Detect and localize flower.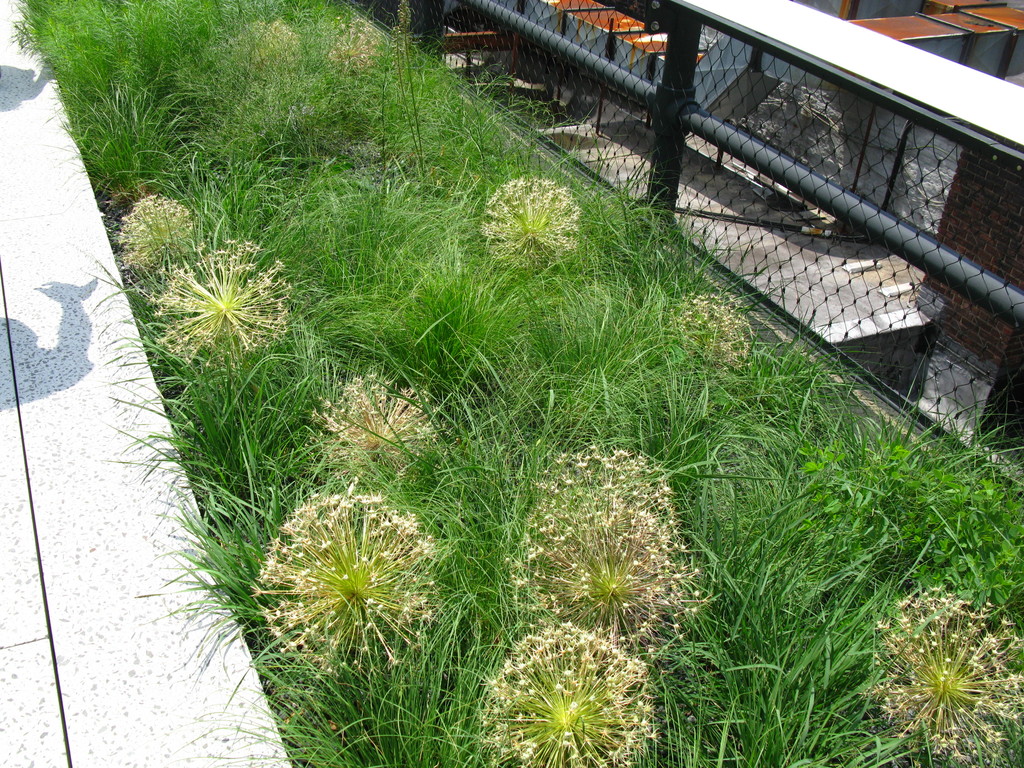
Localized at pyautogui.locateOnScreen(500, 445, 705, 646).
